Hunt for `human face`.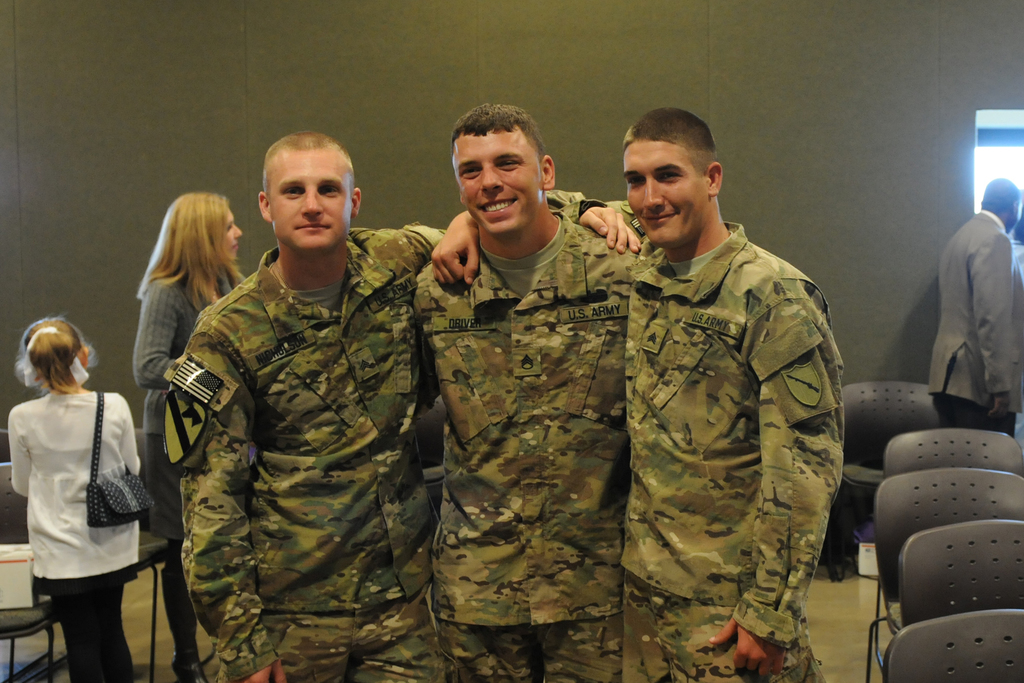
Hunted down at bbox(215, 205, 246, 264).
